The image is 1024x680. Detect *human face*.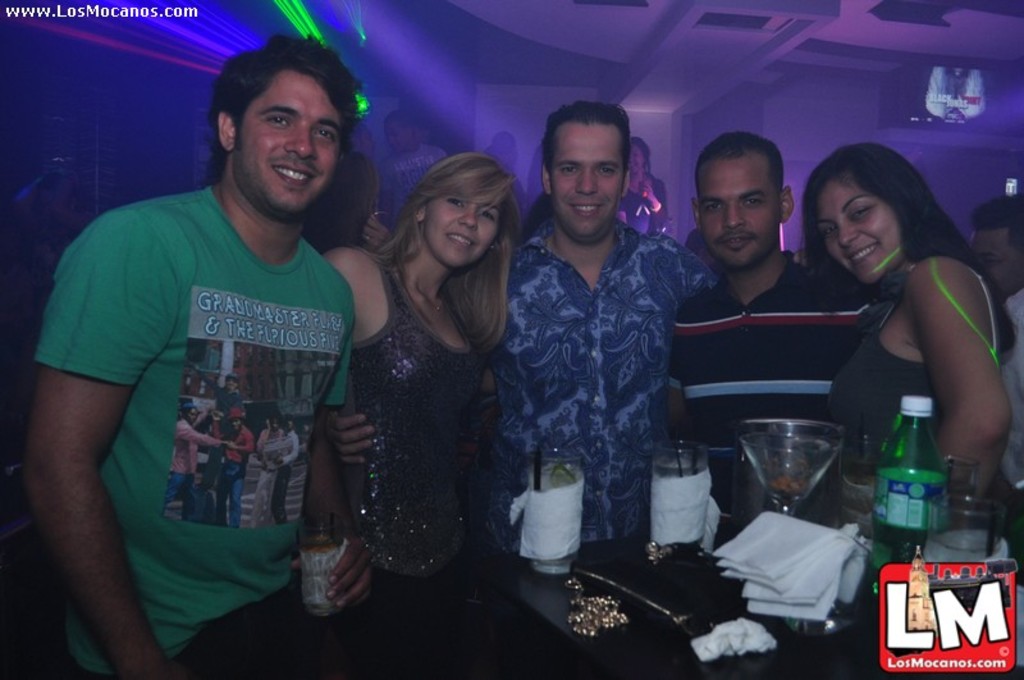
Detection: {"left": 387, "top": 119, "right": 415, "bottom": 156}.
